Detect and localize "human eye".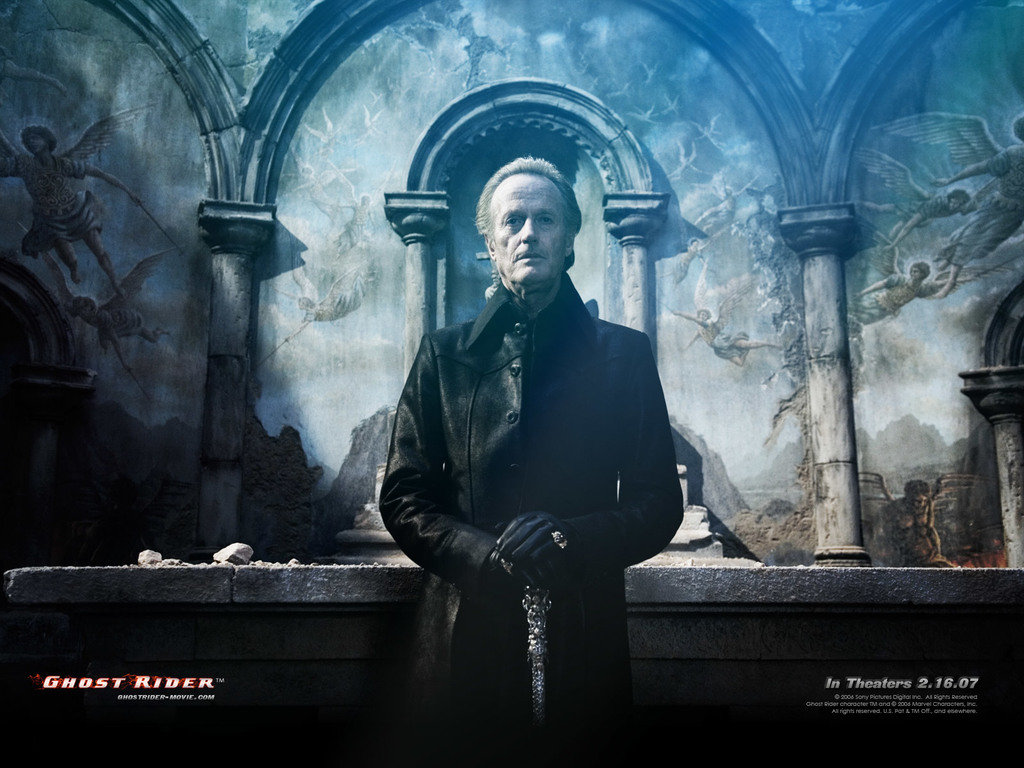
Localized at region(536, 212, 554, 225).
